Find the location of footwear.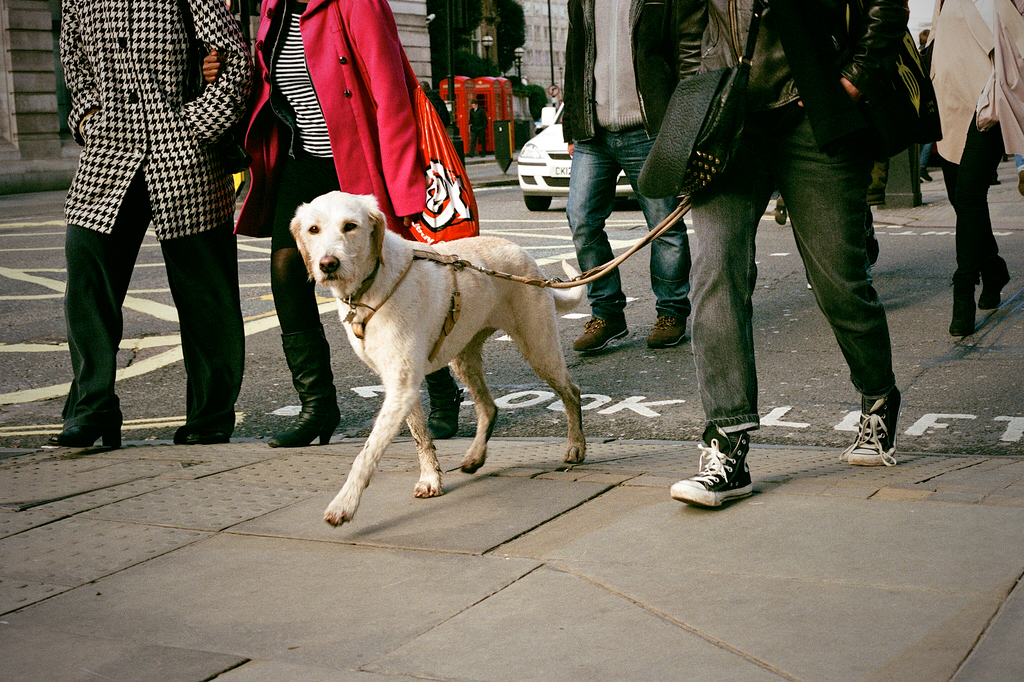
Location: <bbox>268, 323, 343, 448</bbox>.
